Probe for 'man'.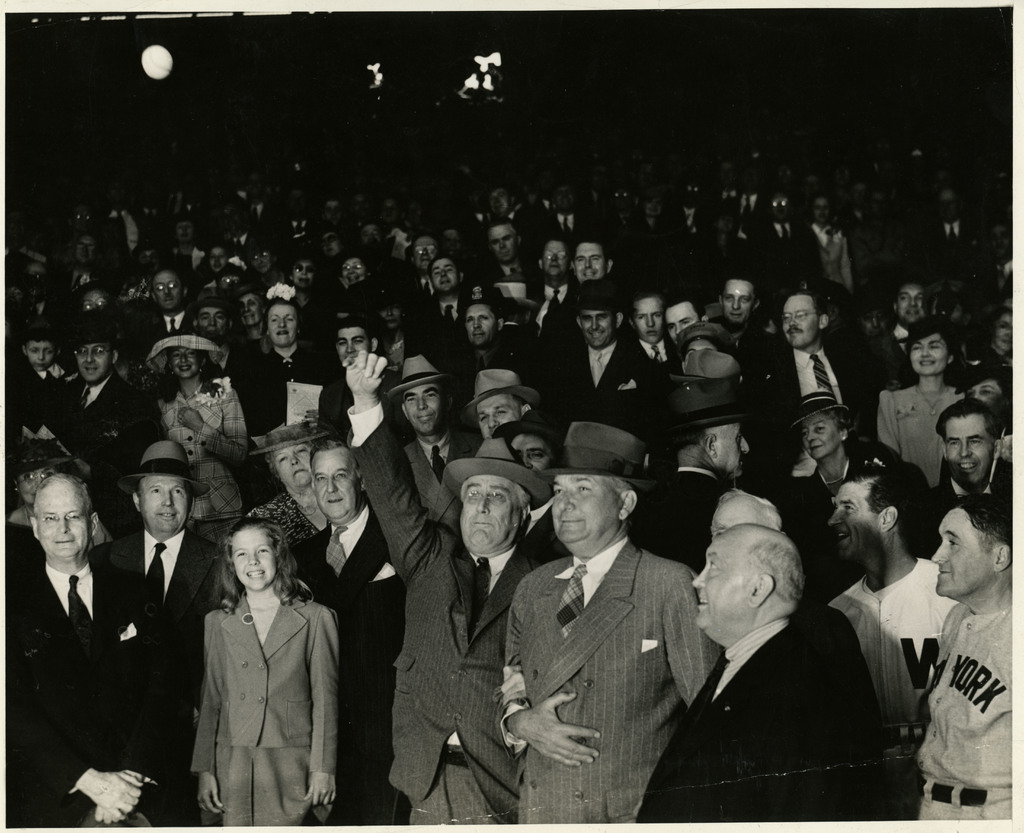
Probe result: 909, 392, 1010, 558.
